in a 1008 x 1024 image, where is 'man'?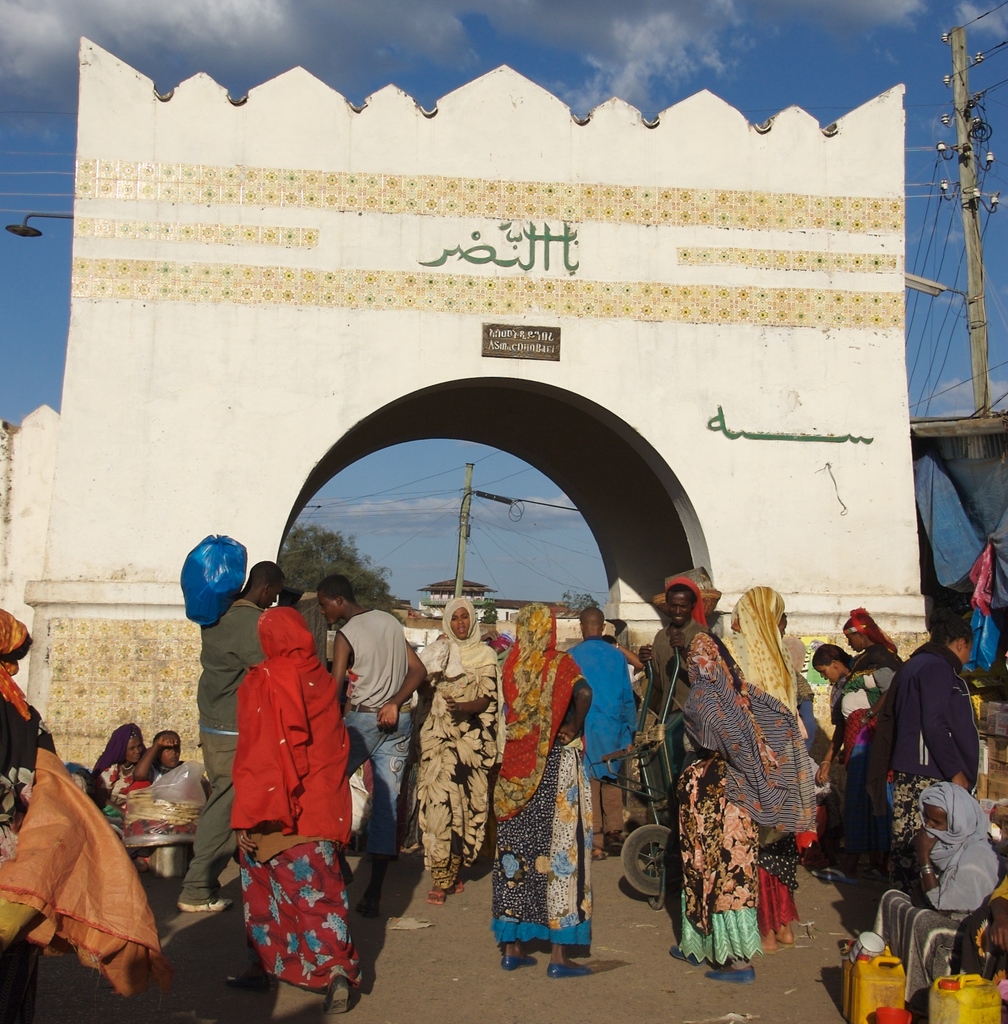
left=330, top=573, right=430, bottom=921.
